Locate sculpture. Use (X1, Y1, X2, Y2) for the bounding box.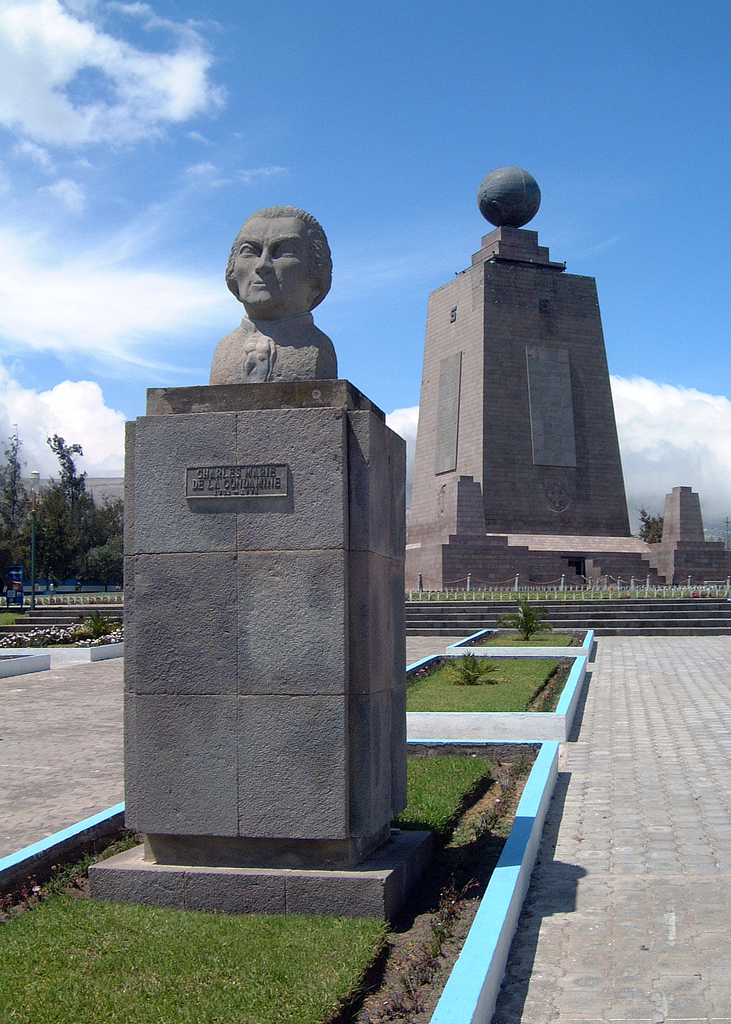
(209, 200, 355, 392).
